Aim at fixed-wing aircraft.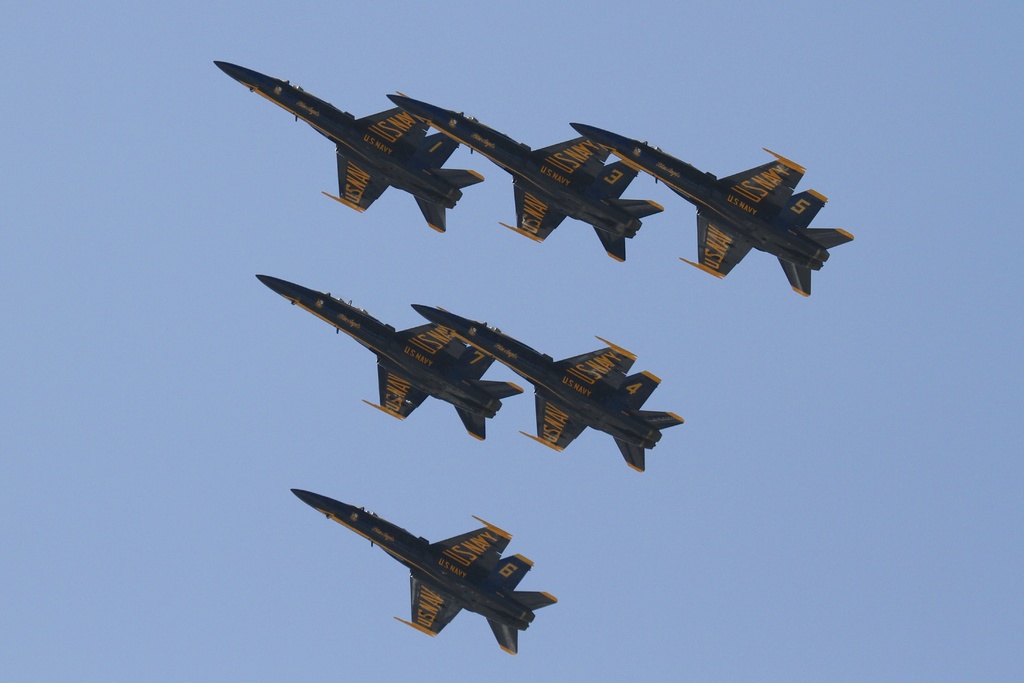
Aimed at 385 93 665 263.
